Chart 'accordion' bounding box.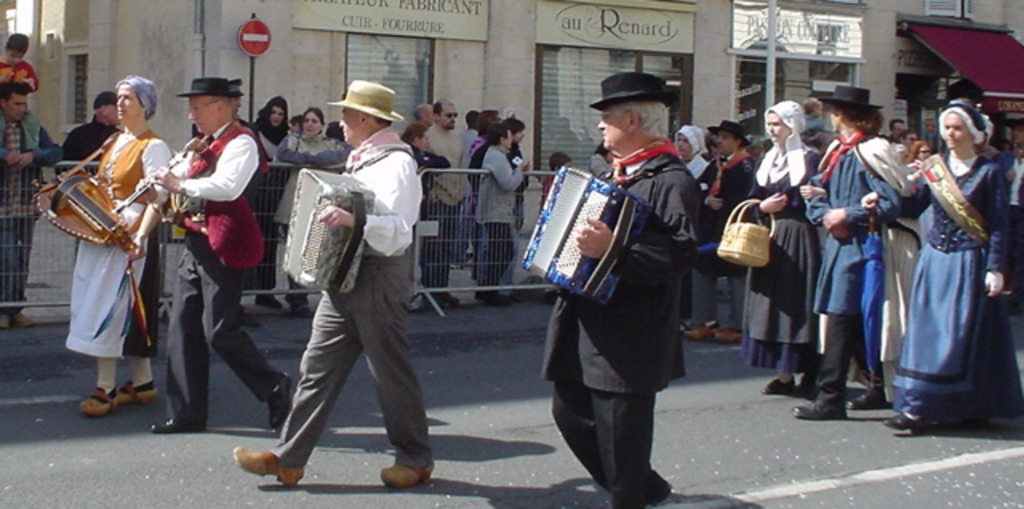
Charted: bbox=(510, 150, 653, 317).
